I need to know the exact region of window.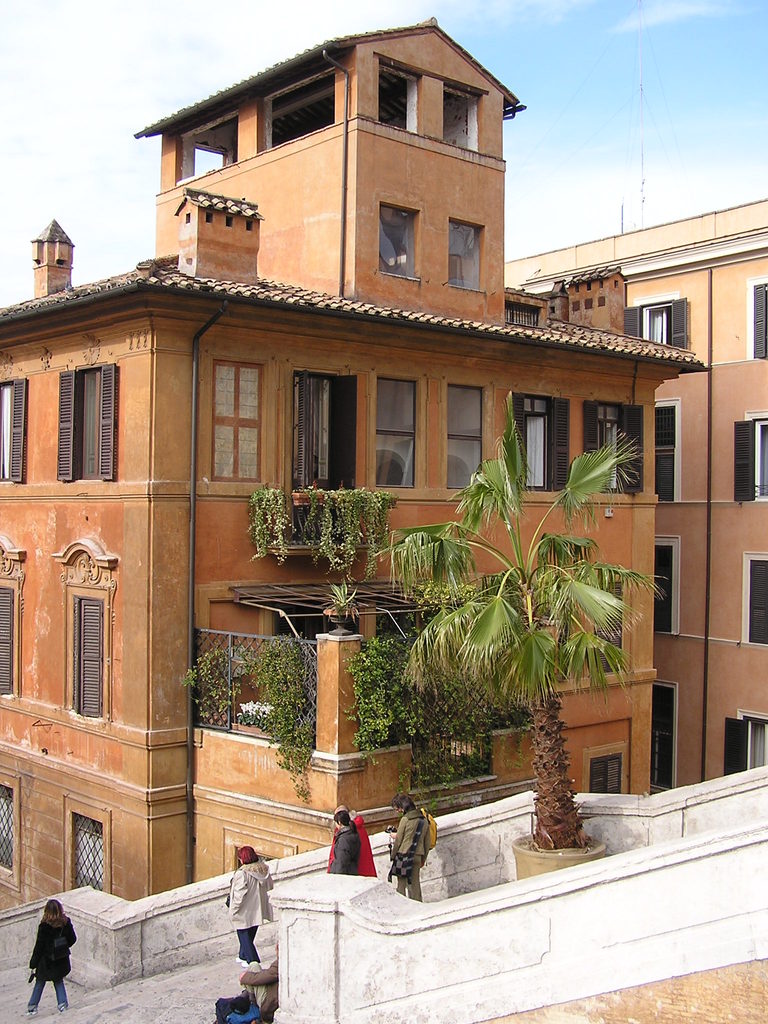
Region: 592/584/627/678.
